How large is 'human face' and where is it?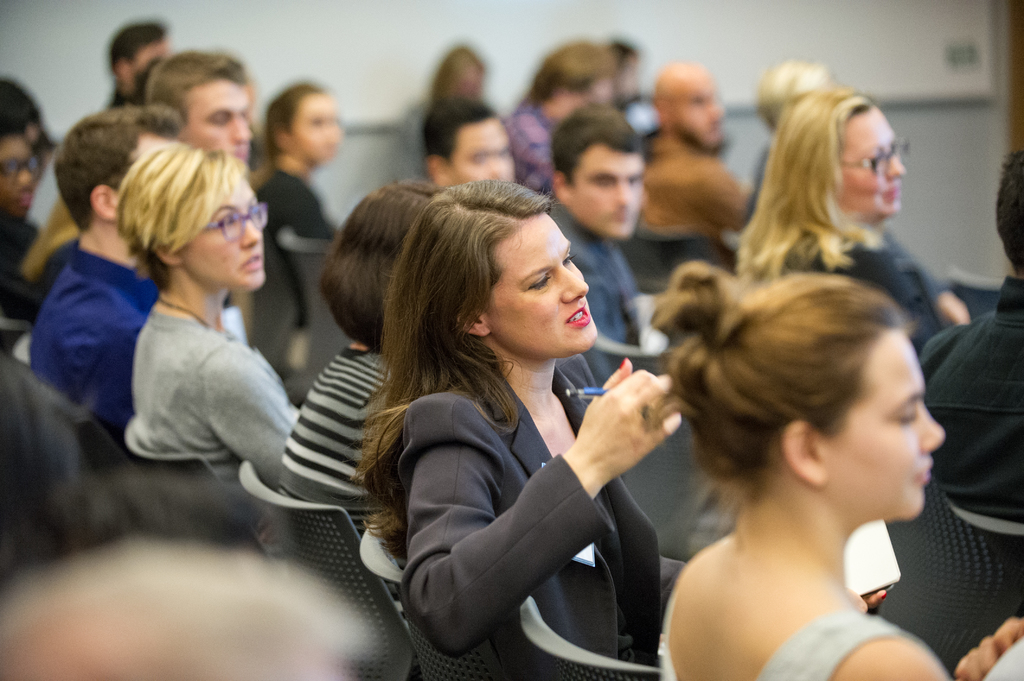
Bounding box: [x1=839, y1=108, x2=904, y2=212].
